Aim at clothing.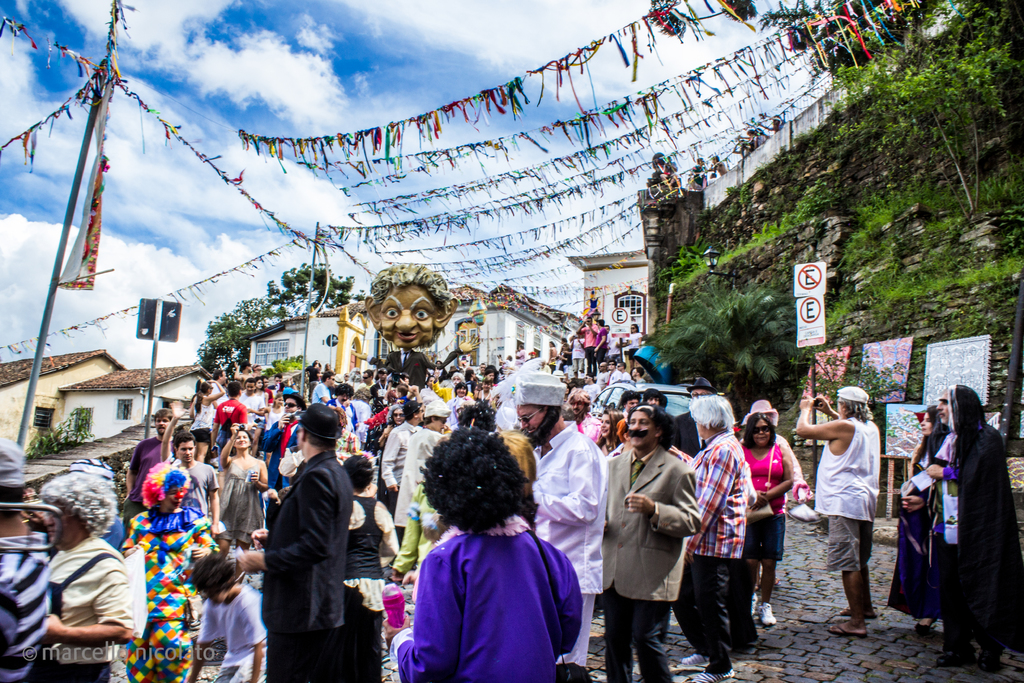
Aimed at [812, 415, 881, 573].
